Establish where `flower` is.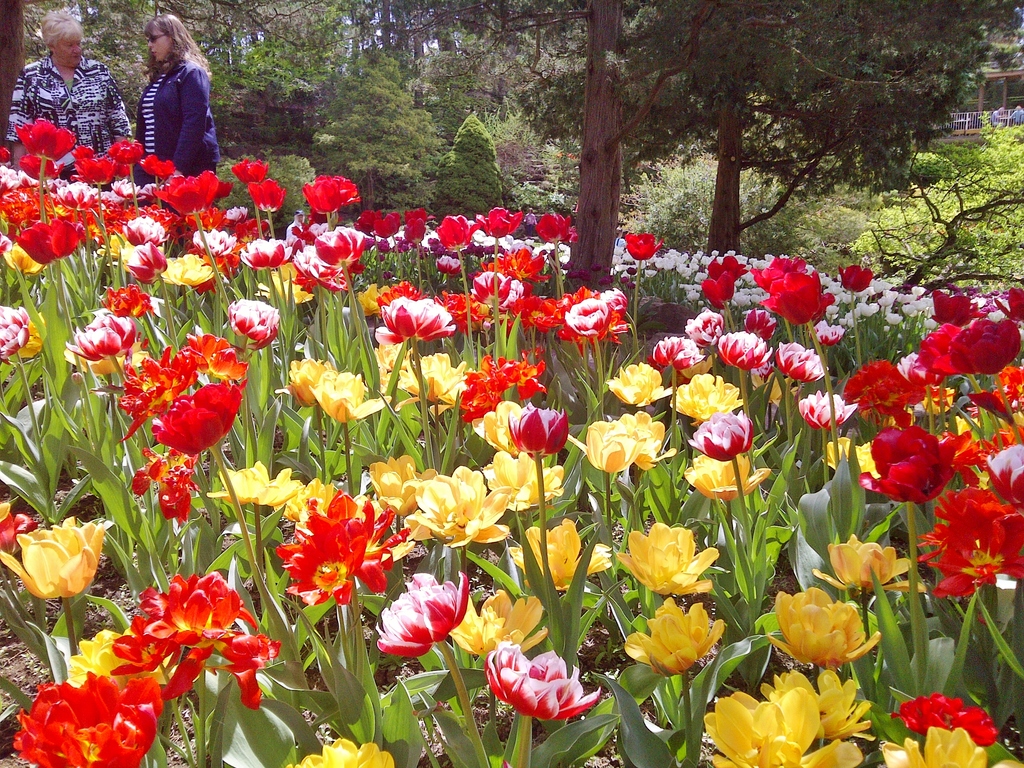
Established at locate(483, 455, 556, 509).
